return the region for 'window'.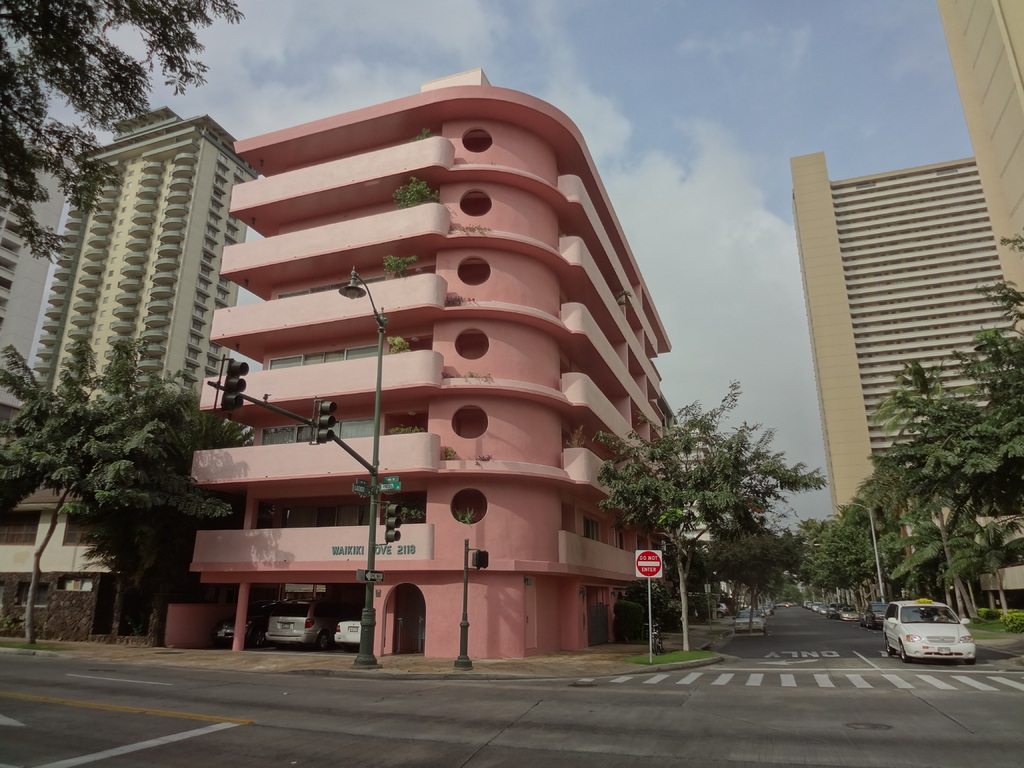
(left=578, top=513, right=599, bottom=542).
